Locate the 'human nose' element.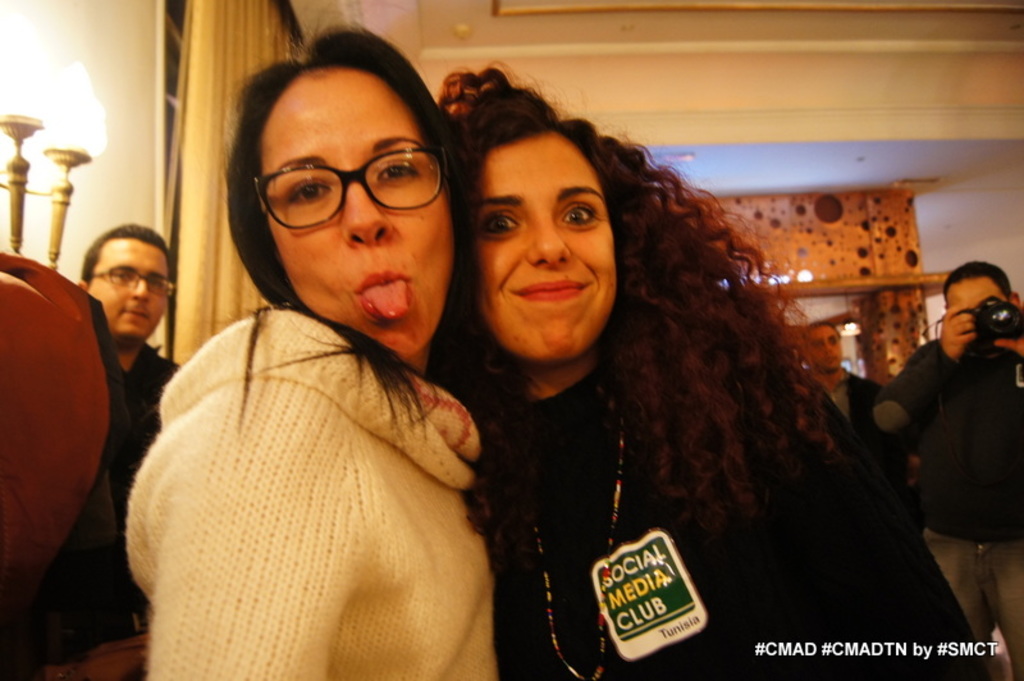
Element bbox: 529, 214, 573, 268.
